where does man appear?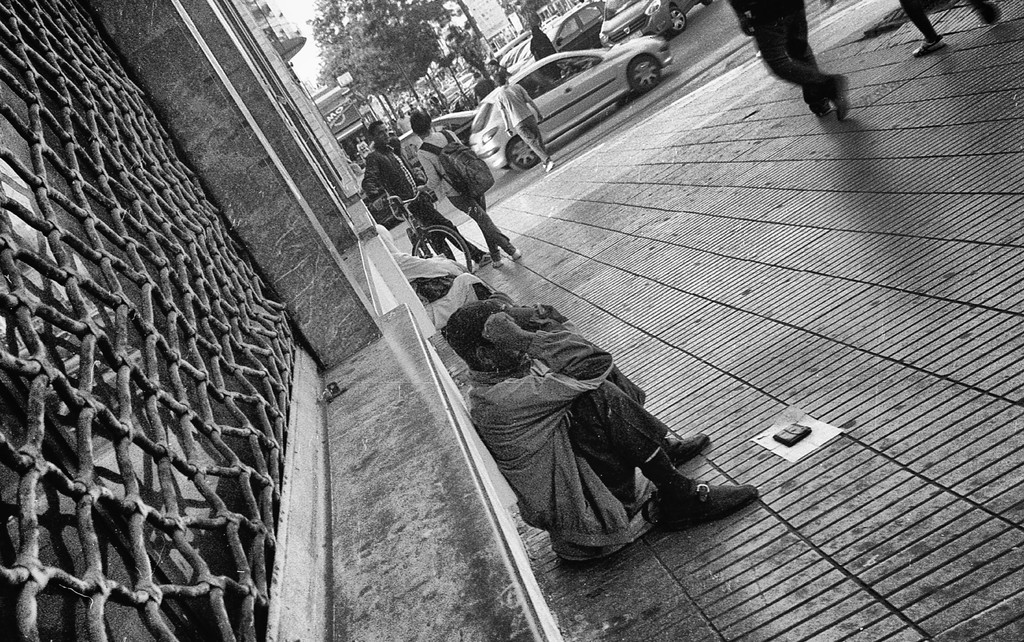
Appears at 364:121:490:263.
